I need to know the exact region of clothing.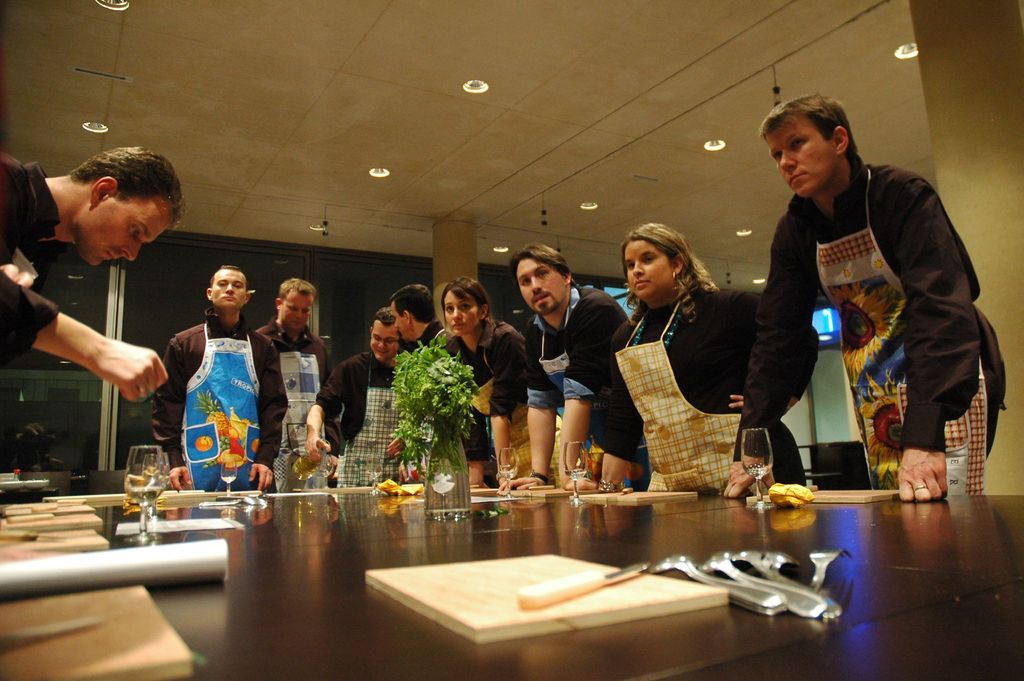
Region: {"left": 317, "top": 352, "right": 400, "bottom": 483}.
